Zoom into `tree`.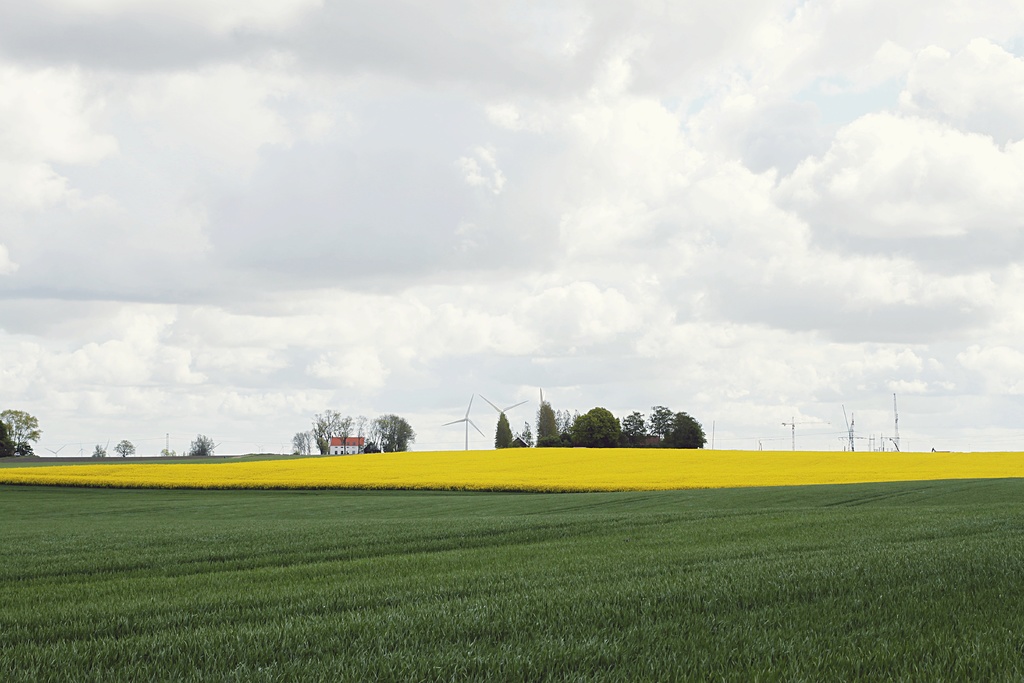
Zoom target: region(540, 398, 562, 450).
